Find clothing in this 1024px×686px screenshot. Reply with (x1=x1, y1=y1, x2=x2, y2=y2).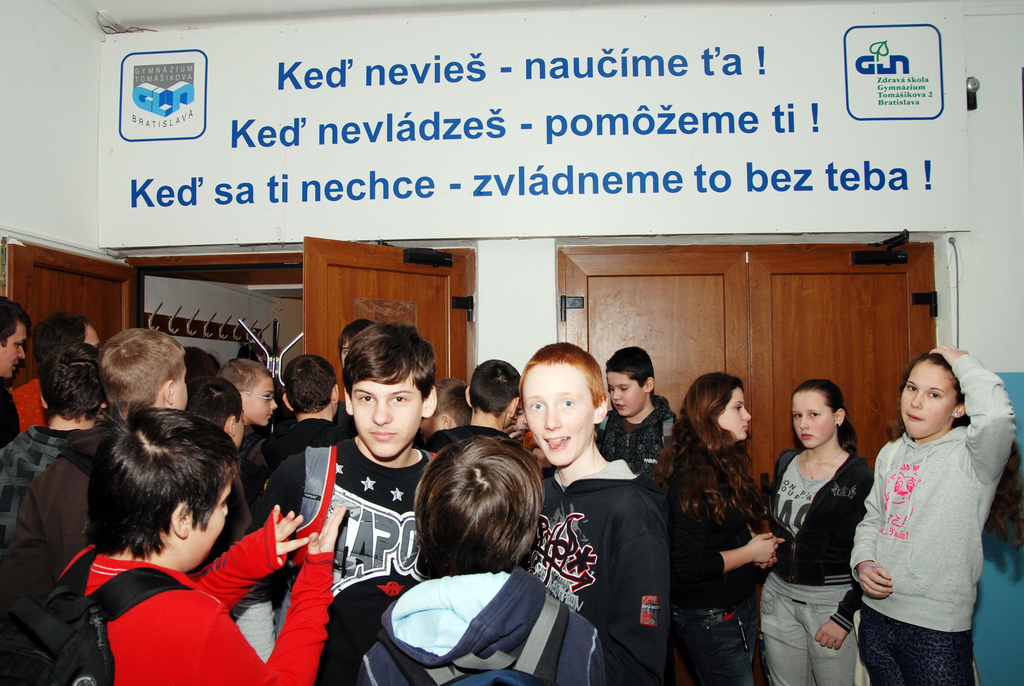
(x1=252, y1=439, x2=449, y2=676).
